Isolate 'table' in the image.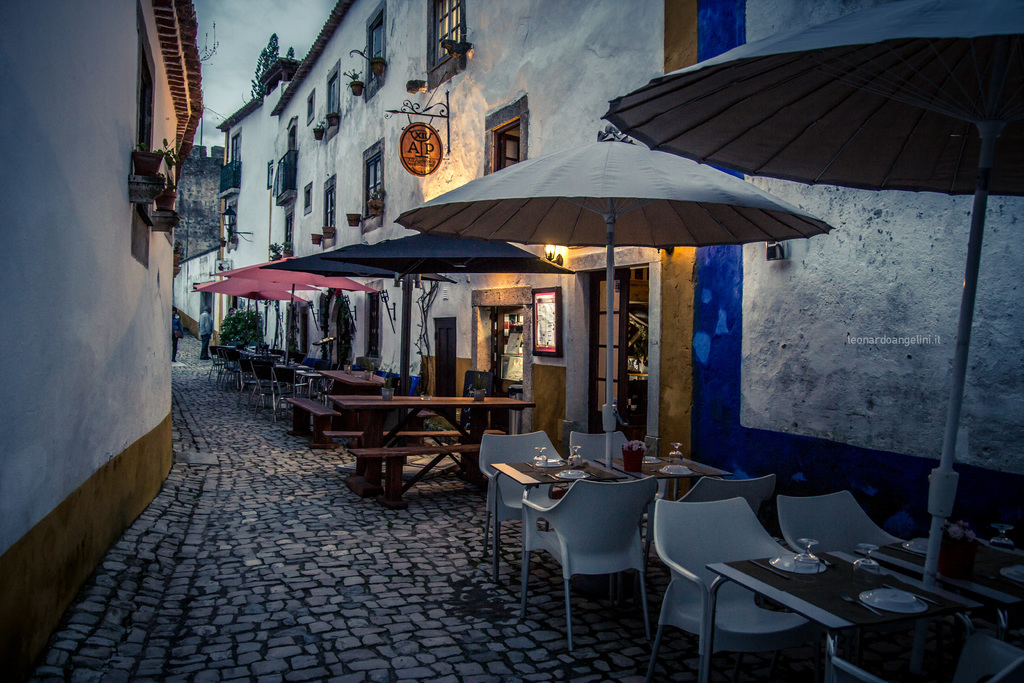
Isolated region: 615,456,728,498.
